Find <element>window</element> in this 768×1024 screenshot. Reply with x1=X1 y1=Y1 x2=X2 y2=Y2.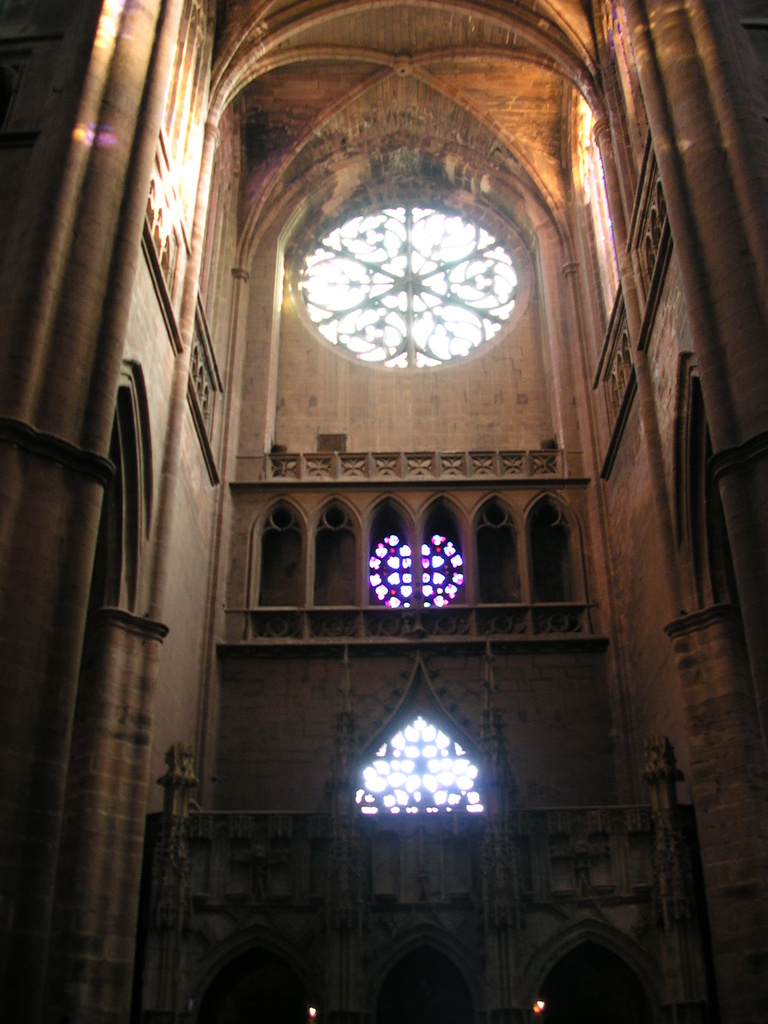
x1=296 y1=199 x2=517 y2=365.
